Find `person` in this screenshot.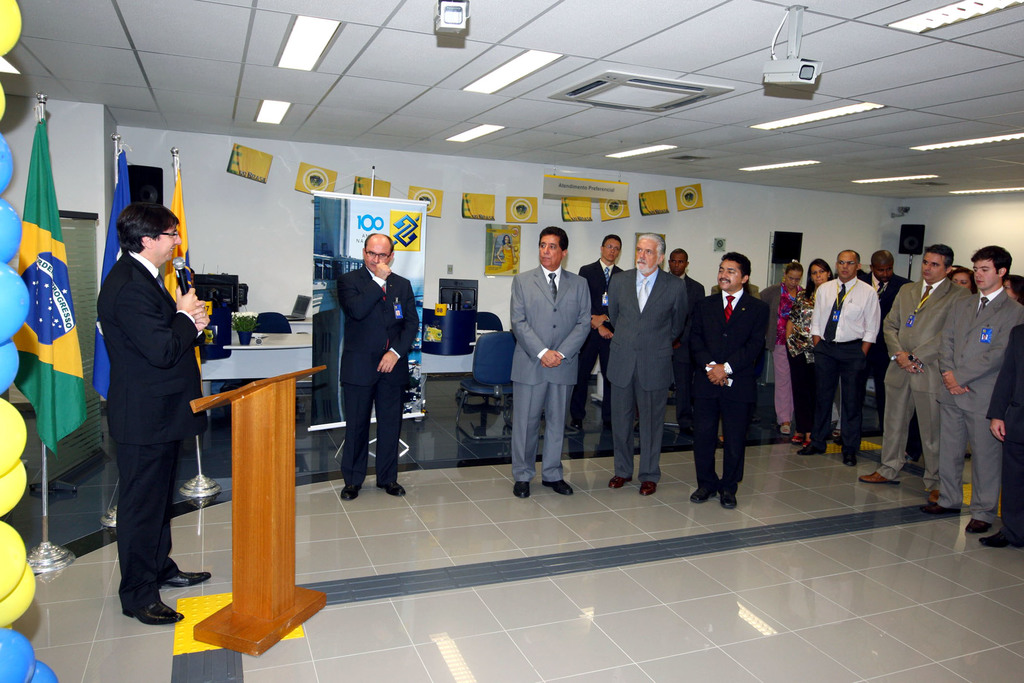
The bounding box for `person` is 508 229 590 500.
